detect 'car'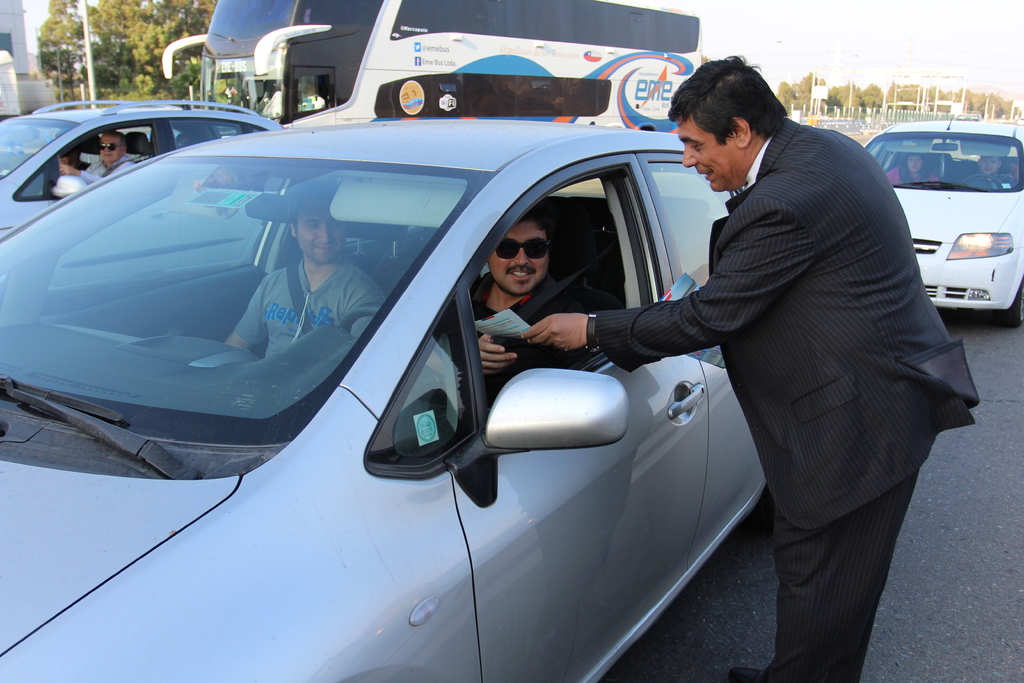
l=874, t=110, r=1020, b=321
